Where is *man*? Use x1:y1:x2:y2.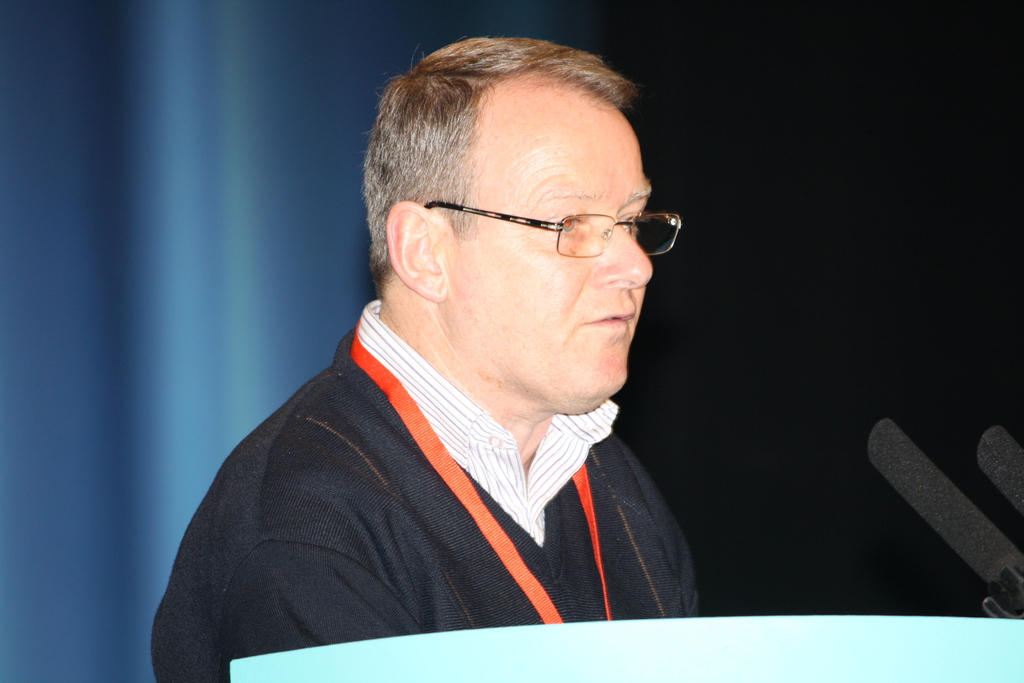
116:40:772:681.
